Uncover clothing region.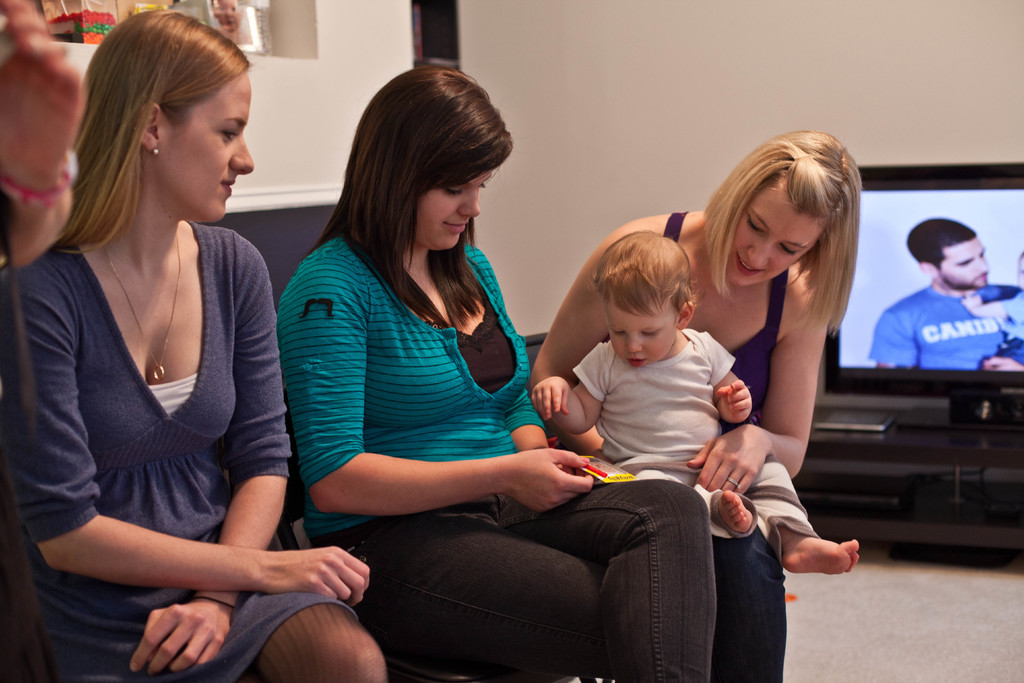
Uncovered: (x1=271, y1=234, x2=733, y2=682).
